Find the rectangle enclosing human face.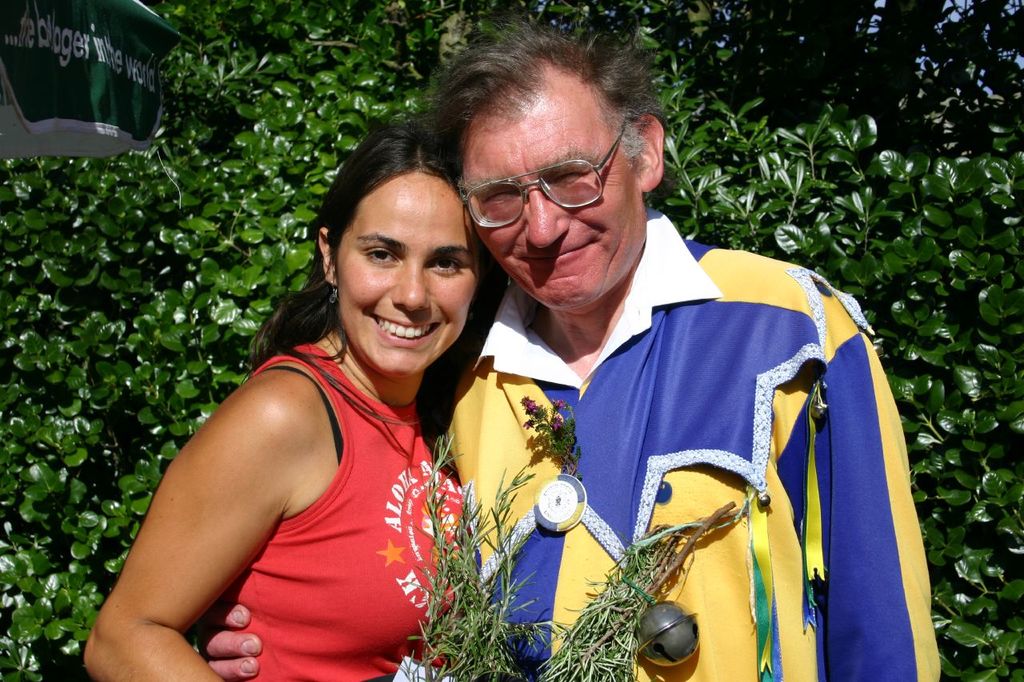
x1=338 y1=172 x2=480 y2=372.
